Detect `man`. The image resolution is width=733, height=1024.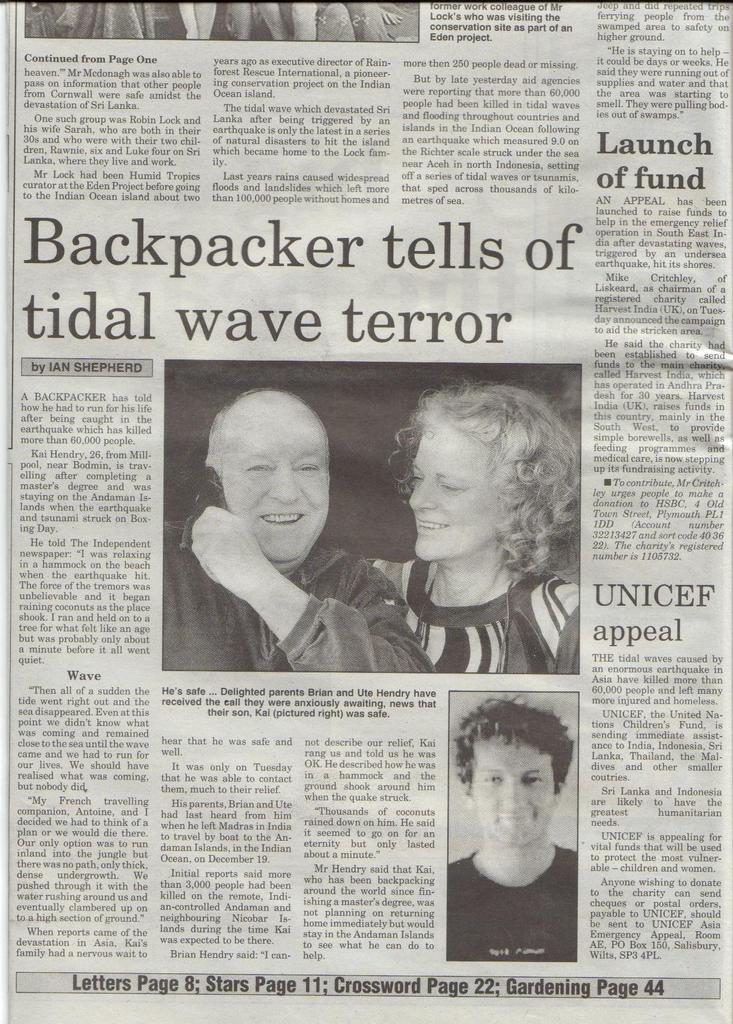
rect(159, 387, 442, 673).
